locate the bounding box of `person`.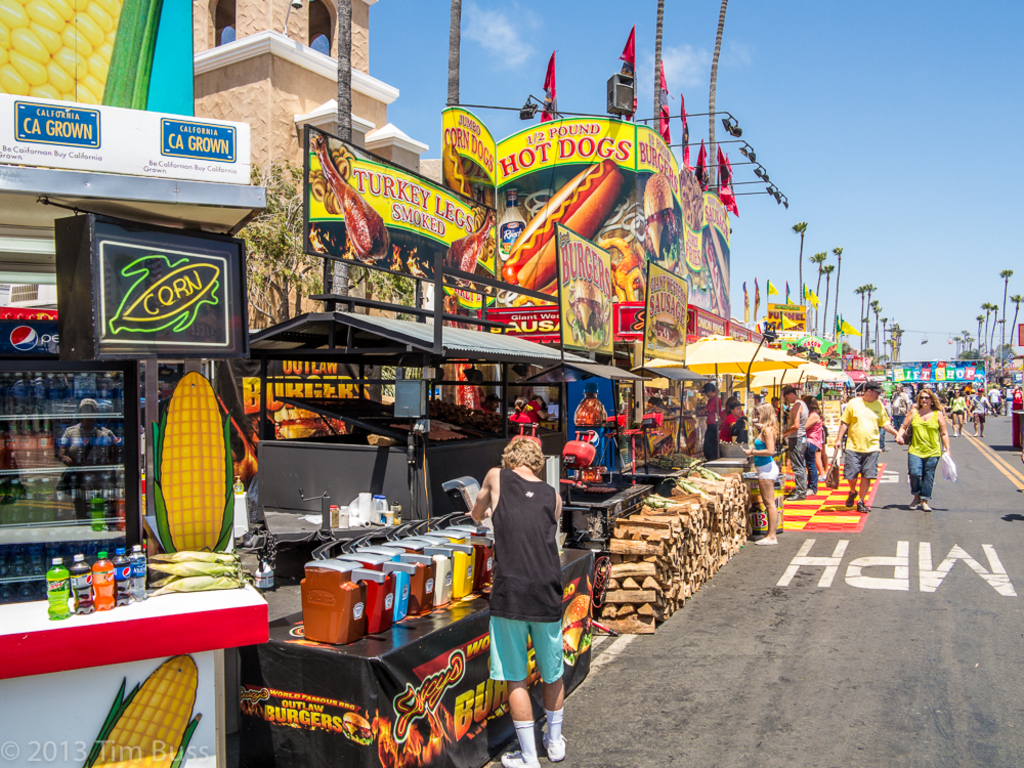
Bounding box: [left=969, top=385, right=994, bottom=435].
